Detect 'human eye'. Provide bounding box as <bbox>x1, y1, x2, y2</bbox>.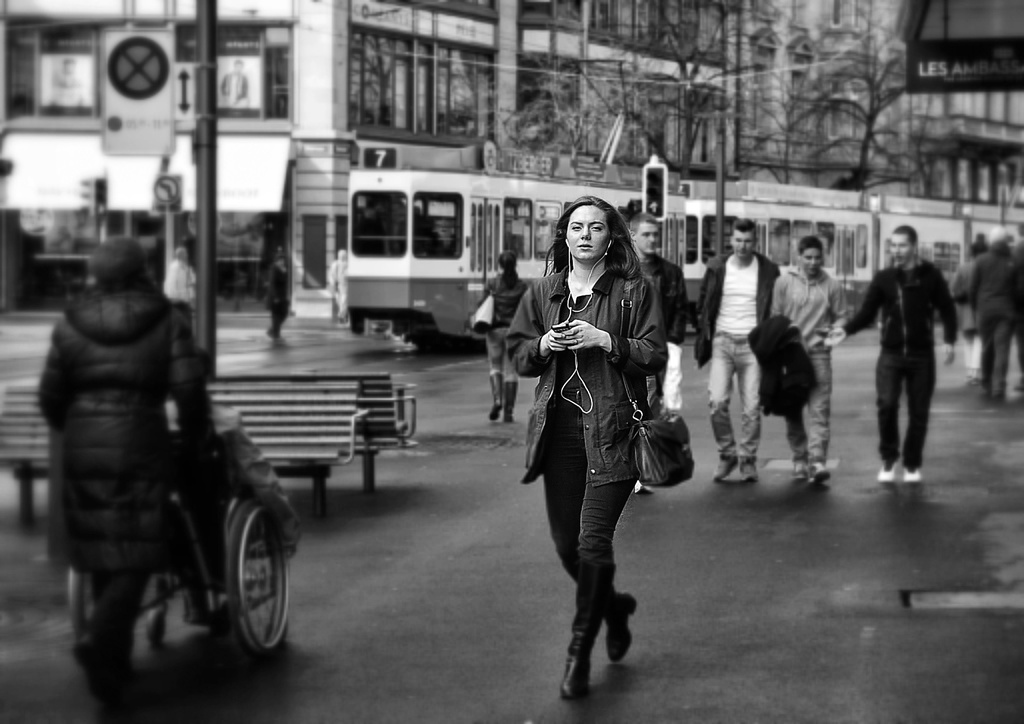
<bbox>572, 221, 582, 231</bbox>.
